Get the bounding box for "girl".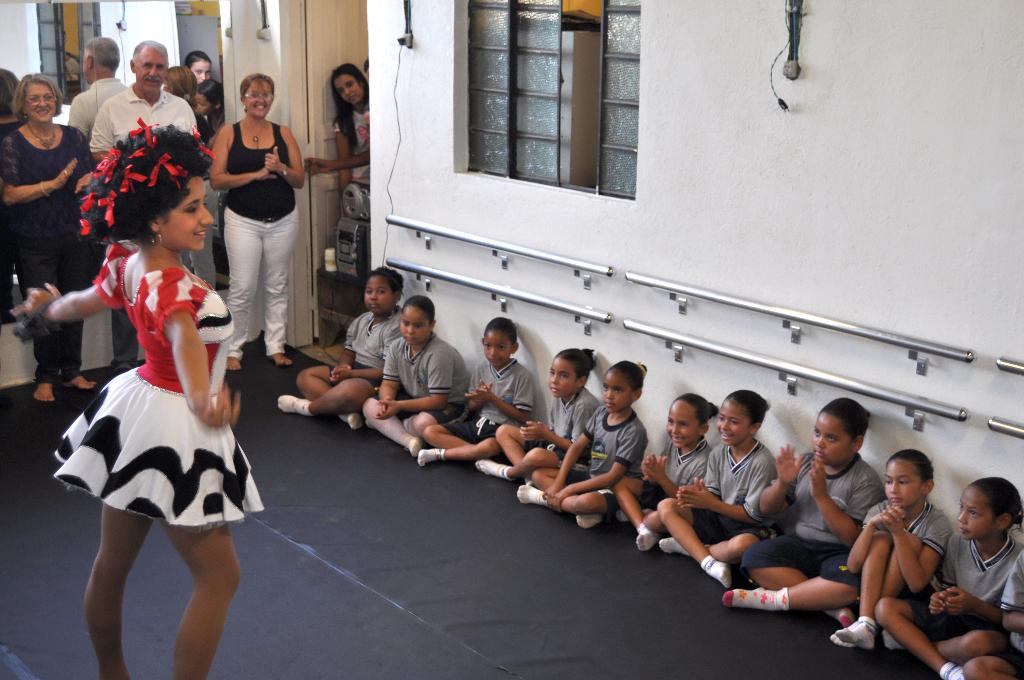
bbox(331, 63, 371, 182).
